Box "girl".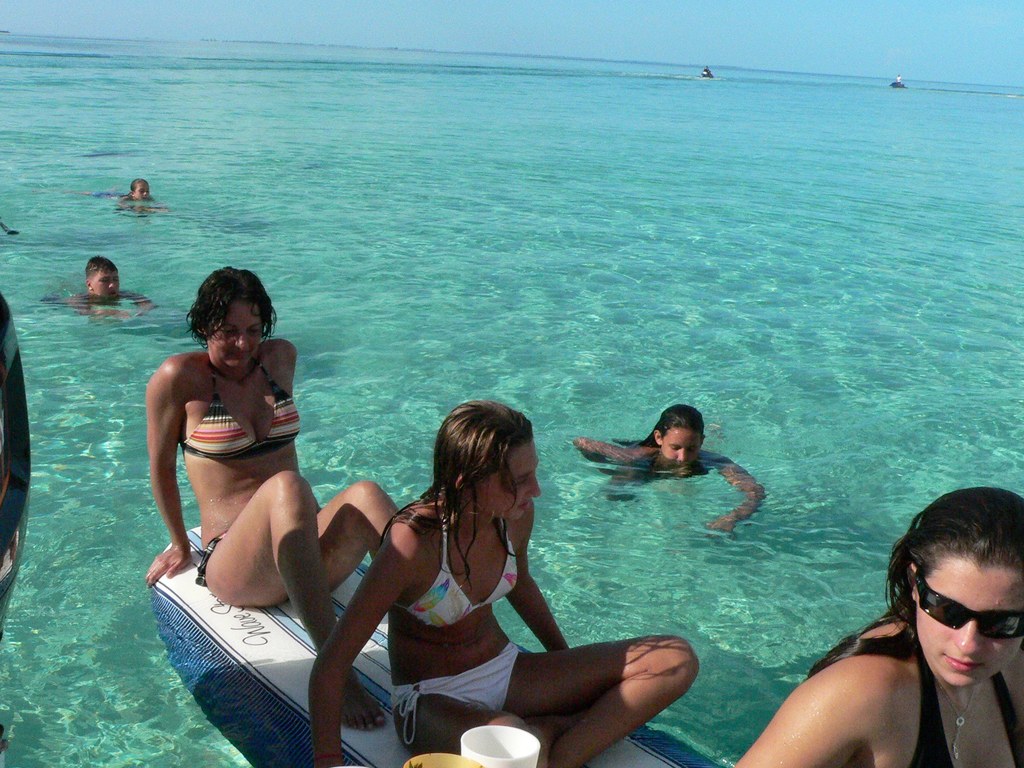
bbox(308, 399, 700, 767).
